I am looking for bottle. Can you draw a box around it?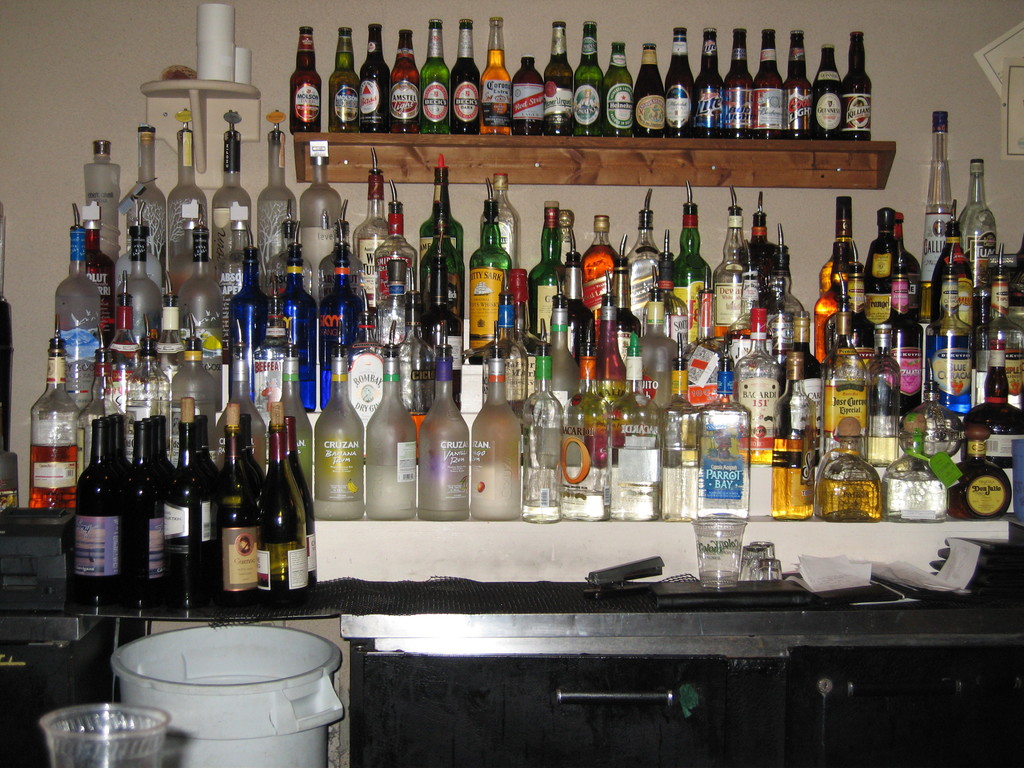
Sure, the bounding box is (x1=637, y1=40, x2=664, y2=145).
